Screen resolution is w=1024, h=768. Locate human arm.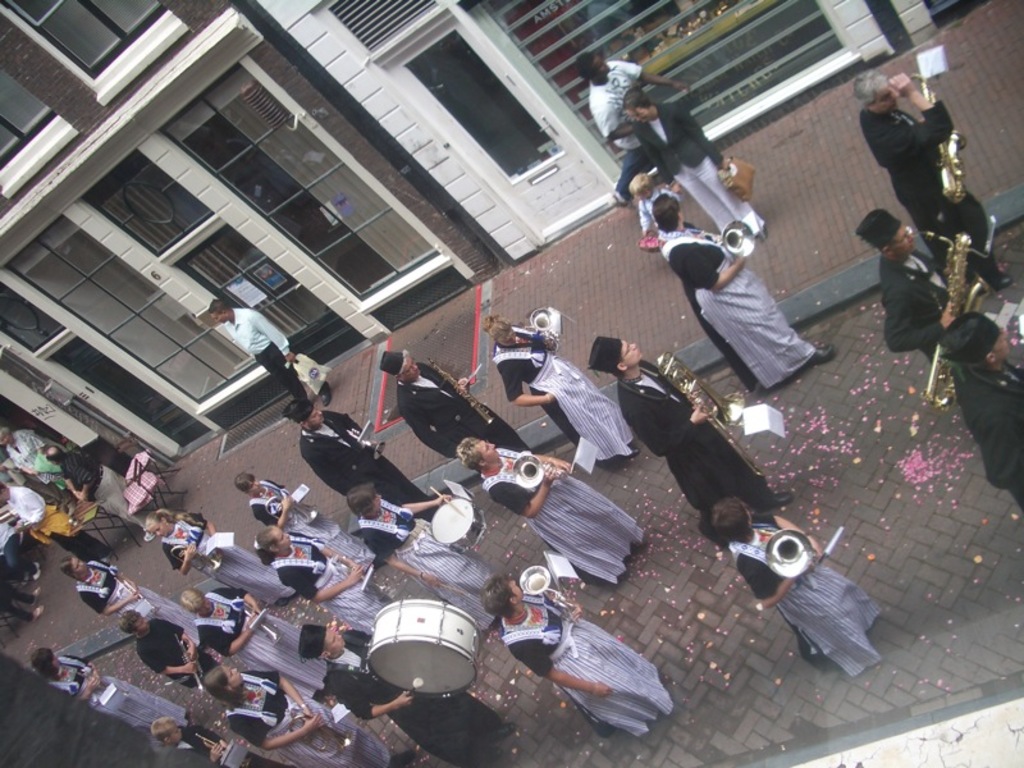
[left=252, top=490, right=297, bottom=525].
